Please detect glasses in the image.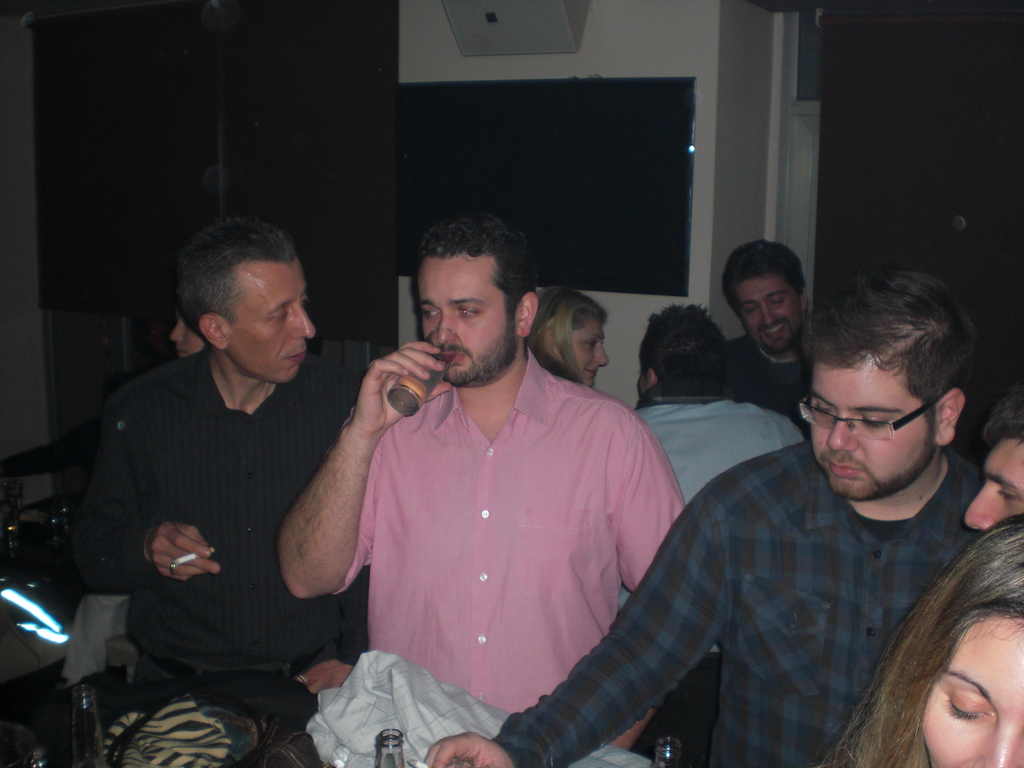
(left=791, top=396, right=943, bottom=438).
